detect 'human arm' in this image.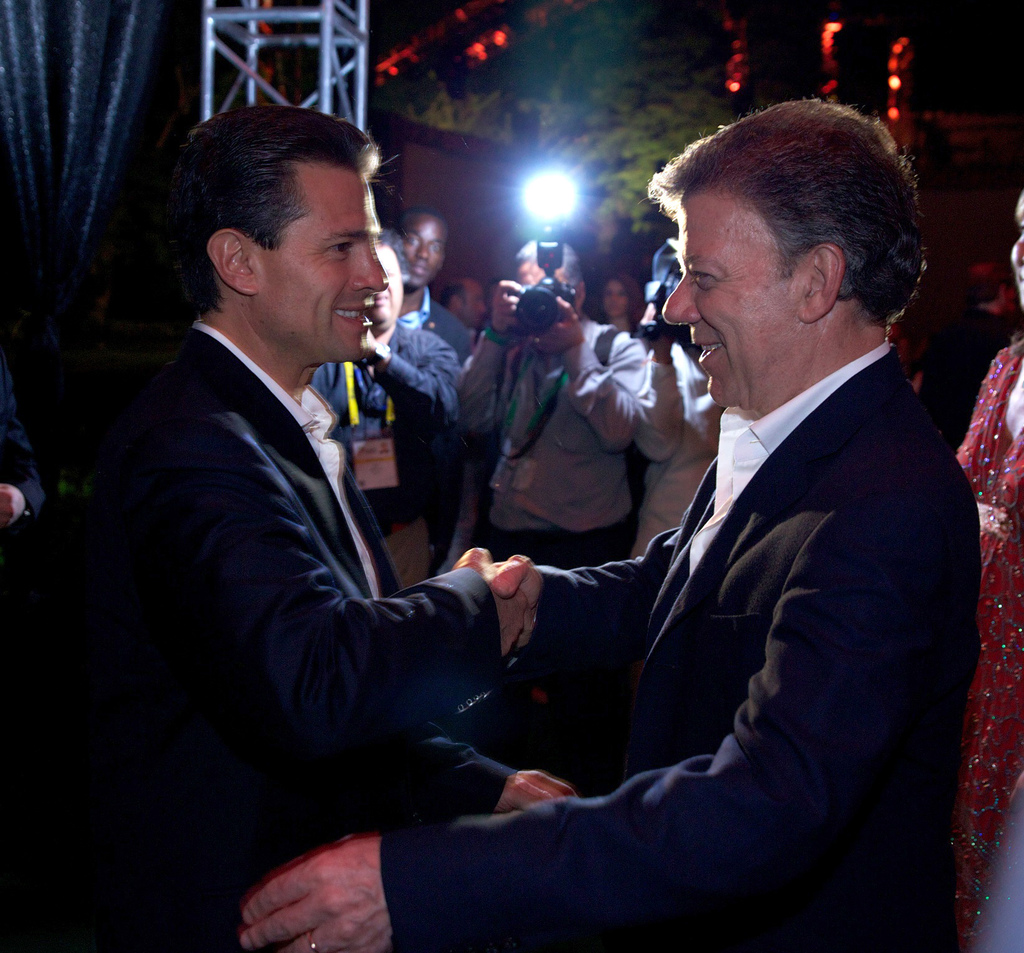
Detection: <region>451, 267, 521, 425</region>.
